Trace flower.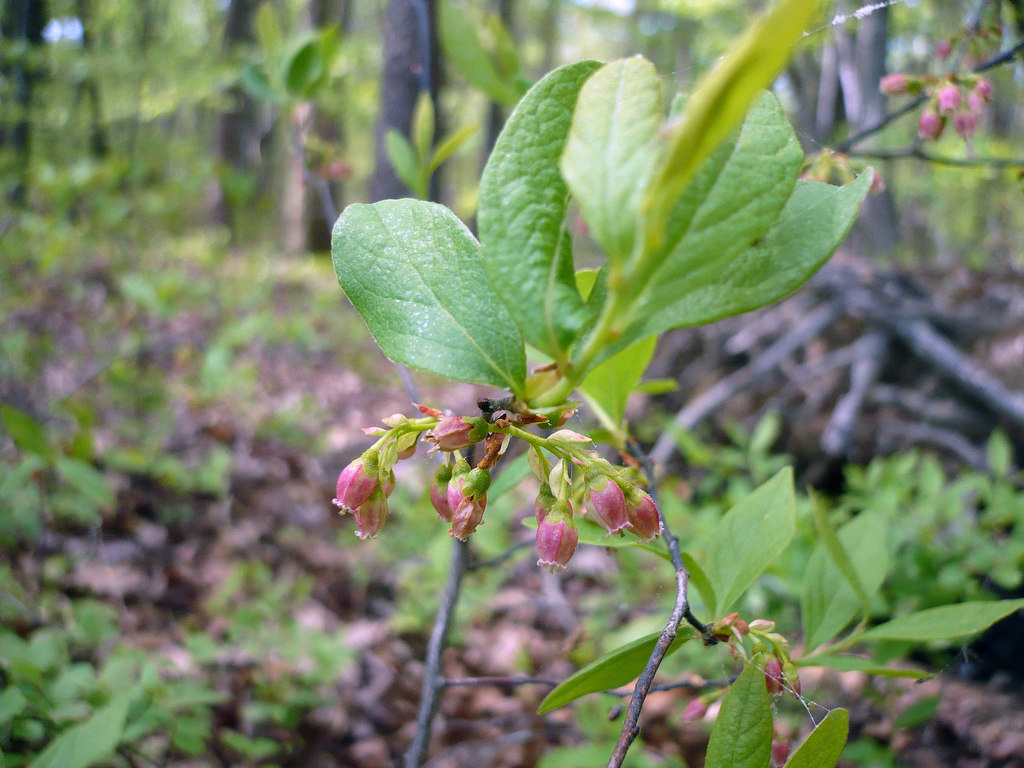
Traced to (764,656,781,696).
